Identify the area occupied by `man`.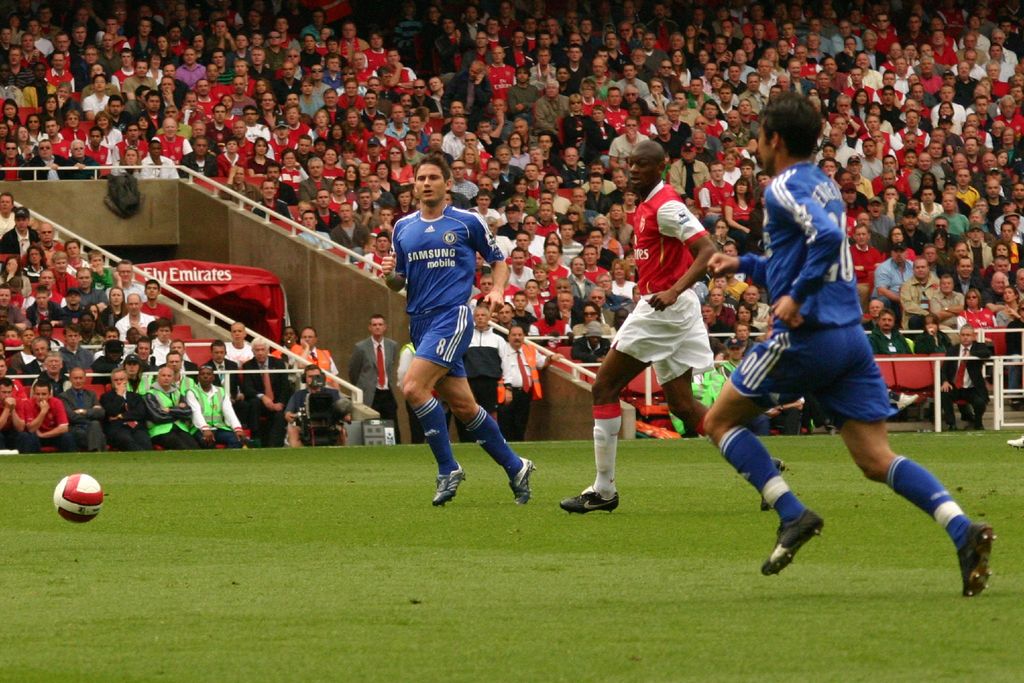
Area: x1=468, y1=274, x2=499, y2=304.
